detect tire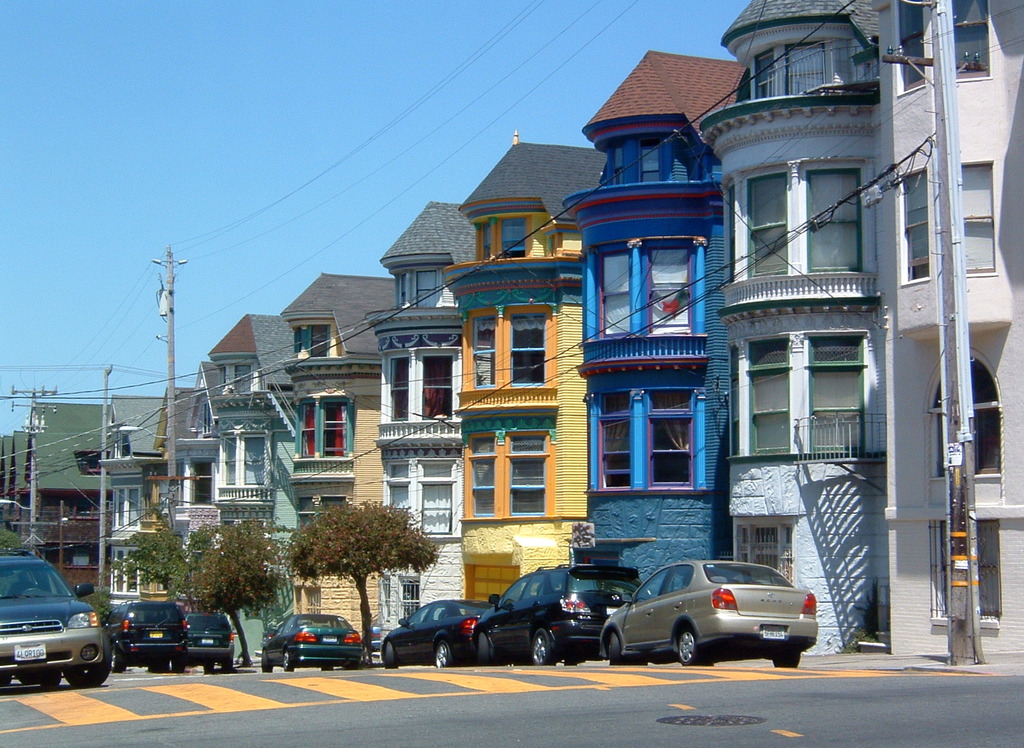
222,658,237,674
